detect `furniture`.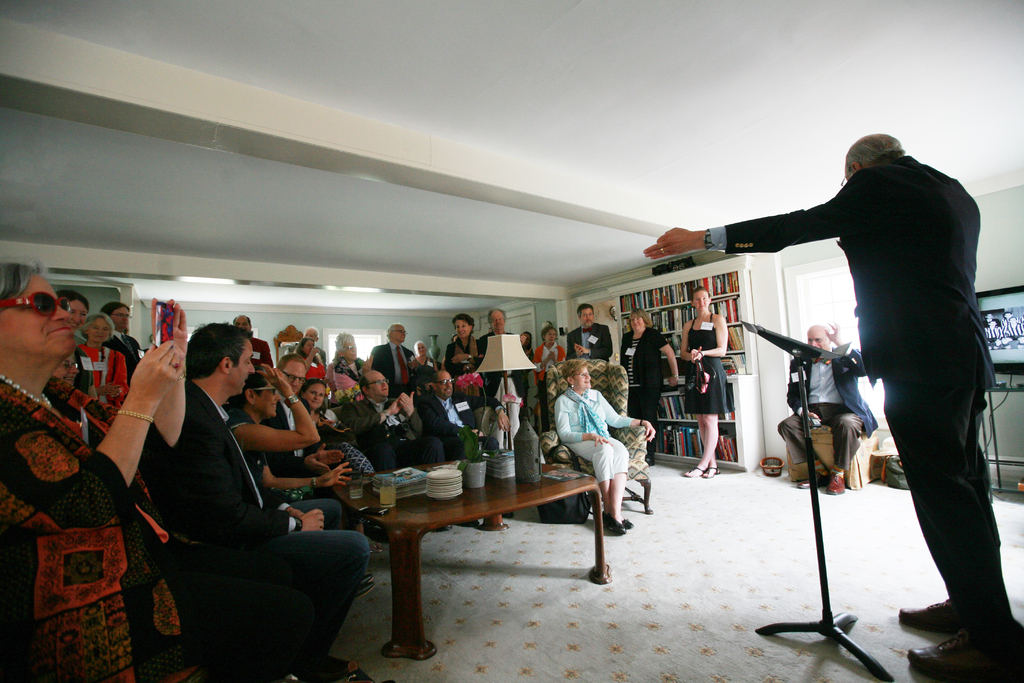
Detected at select_region(335, 462, 612, 664).
